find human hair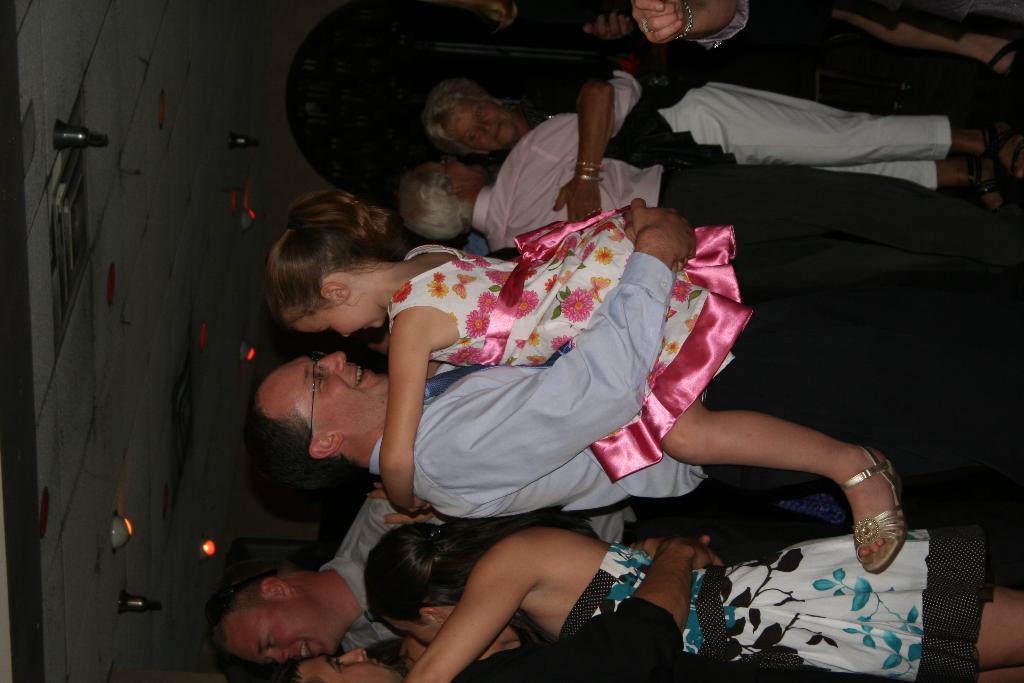
(209,563,295,662)
